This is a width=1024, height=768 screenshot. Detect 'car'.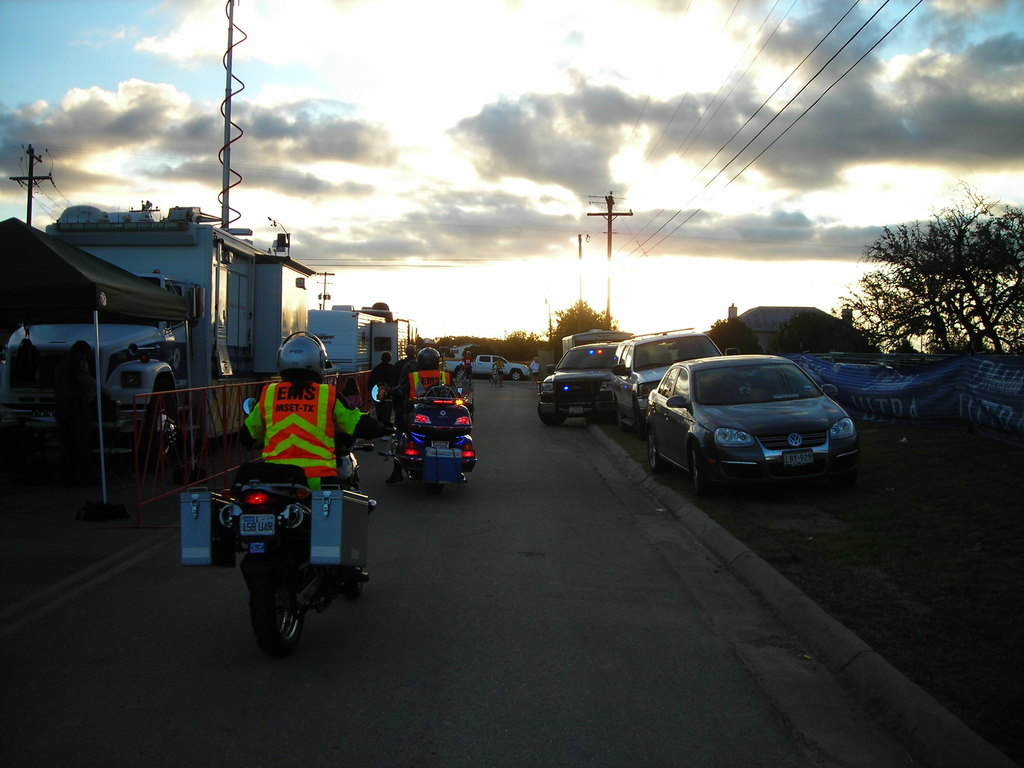
bbox=(534, 344, 616, 435).
